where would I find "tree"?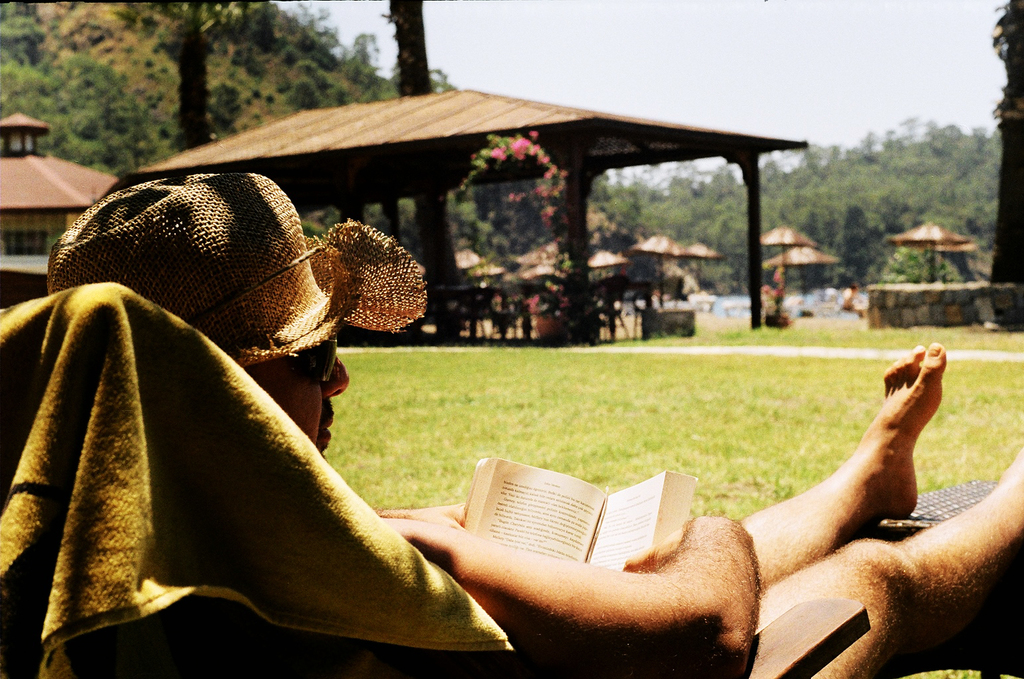
At box=[992, 1, 1023, 285].
